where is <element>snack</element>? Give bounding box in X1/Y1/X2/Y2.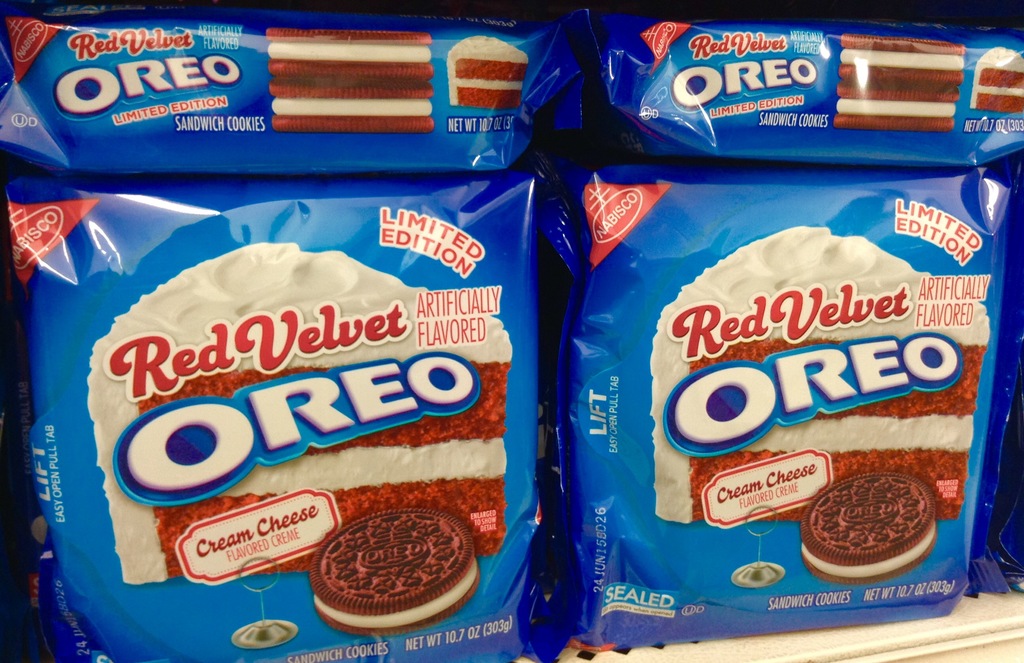
268/27/434/135.
